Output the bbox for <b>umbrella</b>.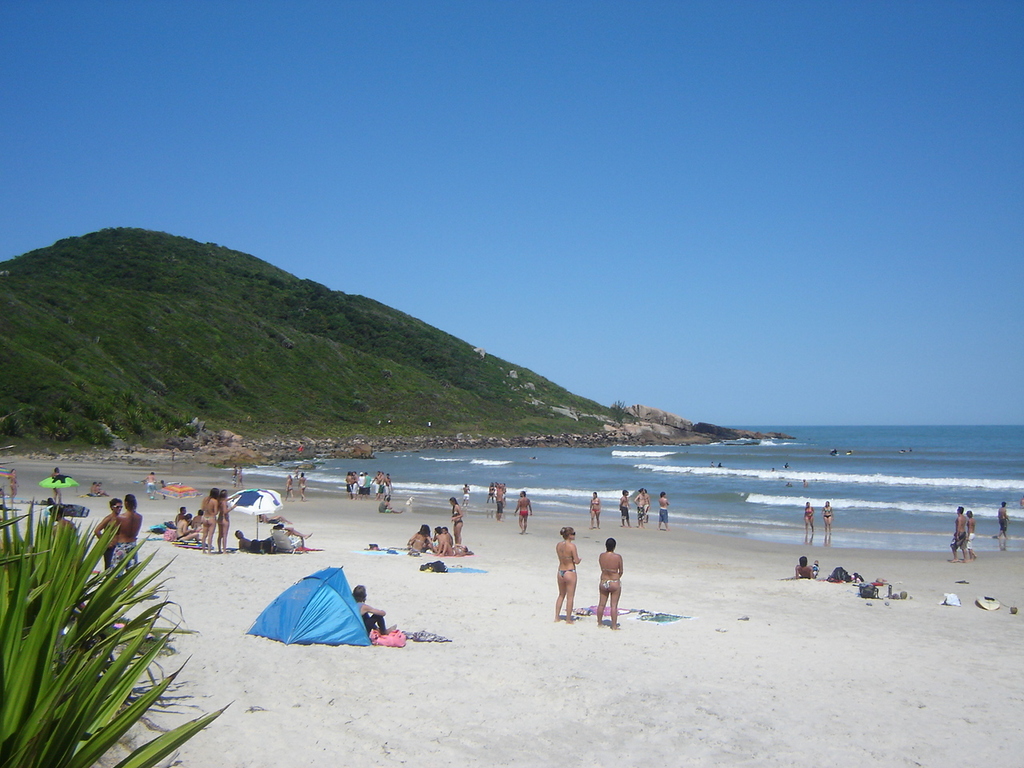
crop(222, 489, 287, 516).
